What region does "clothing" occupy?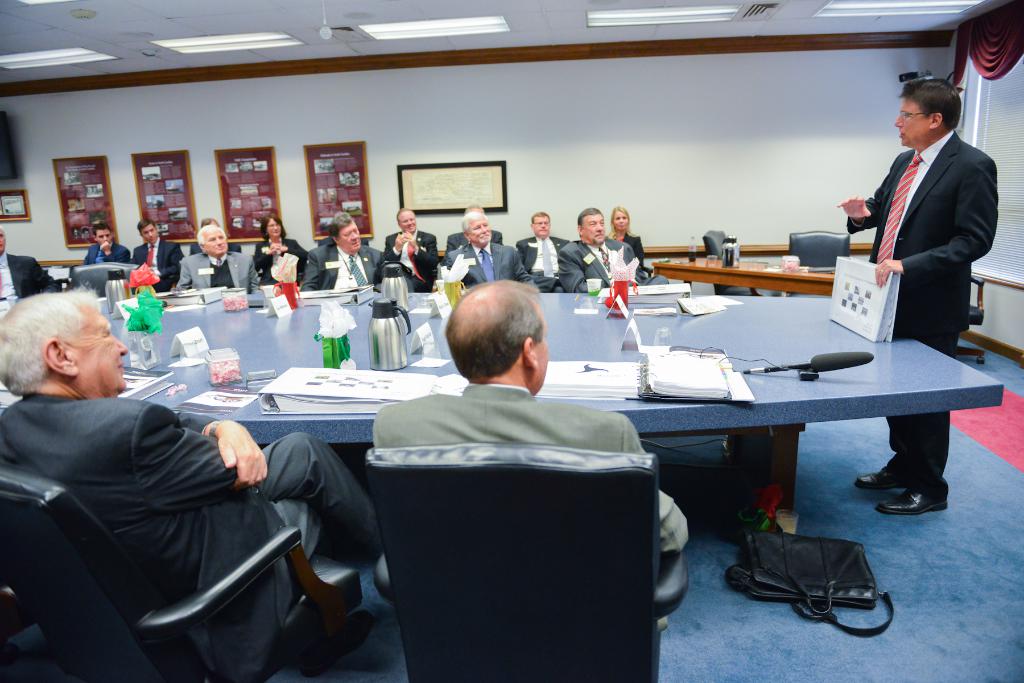
bbox=(442, 236, 540, 288).
